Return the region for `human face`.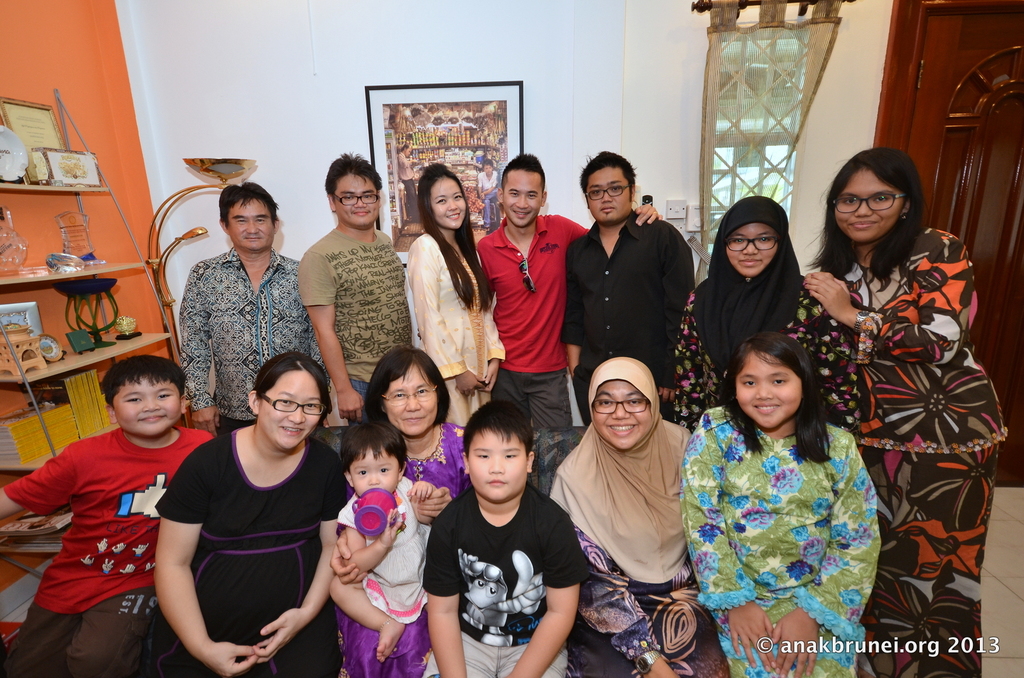
388 365 441 439.
